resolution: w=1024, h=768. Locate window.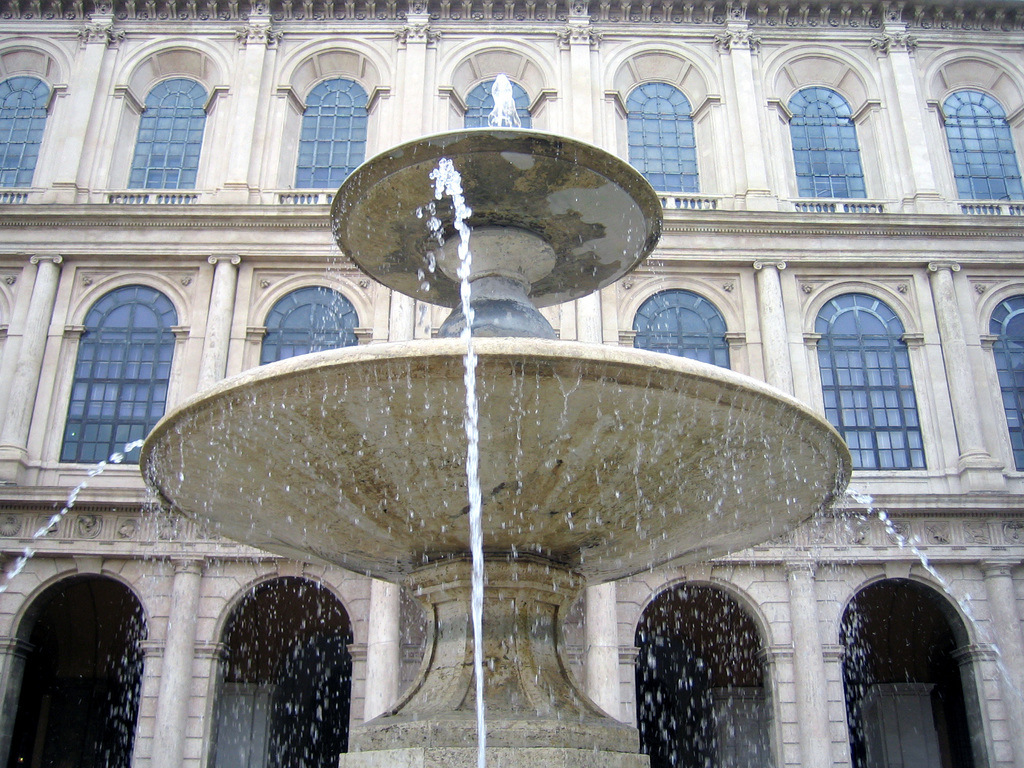
(63, 283, 175, 467).
